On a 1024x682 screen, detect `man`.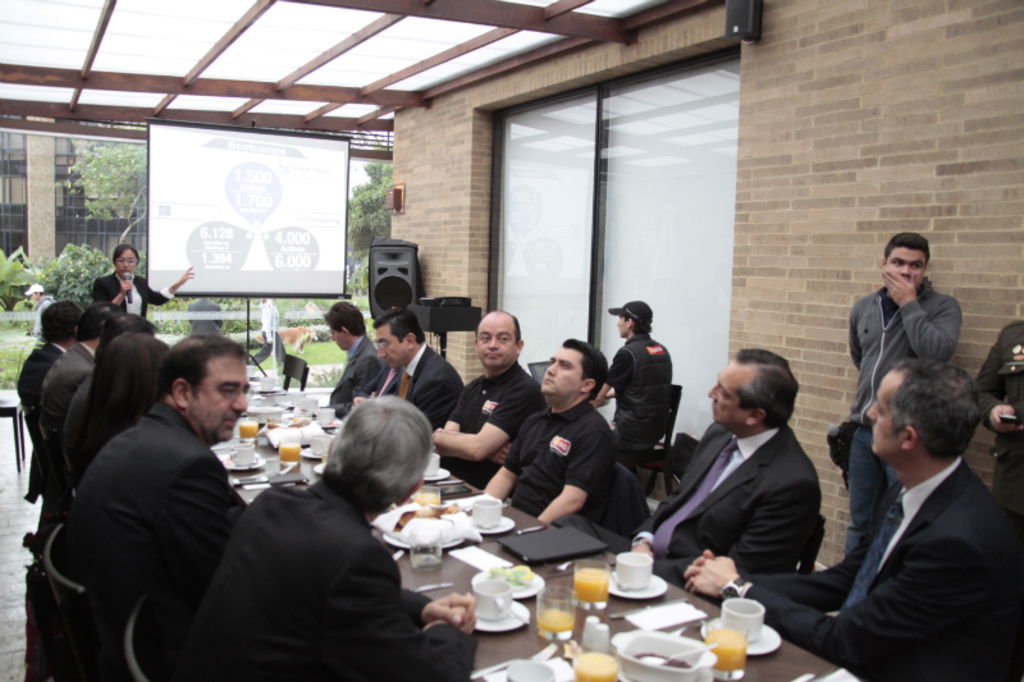
bbox=[778, 337, 1019, 672].
